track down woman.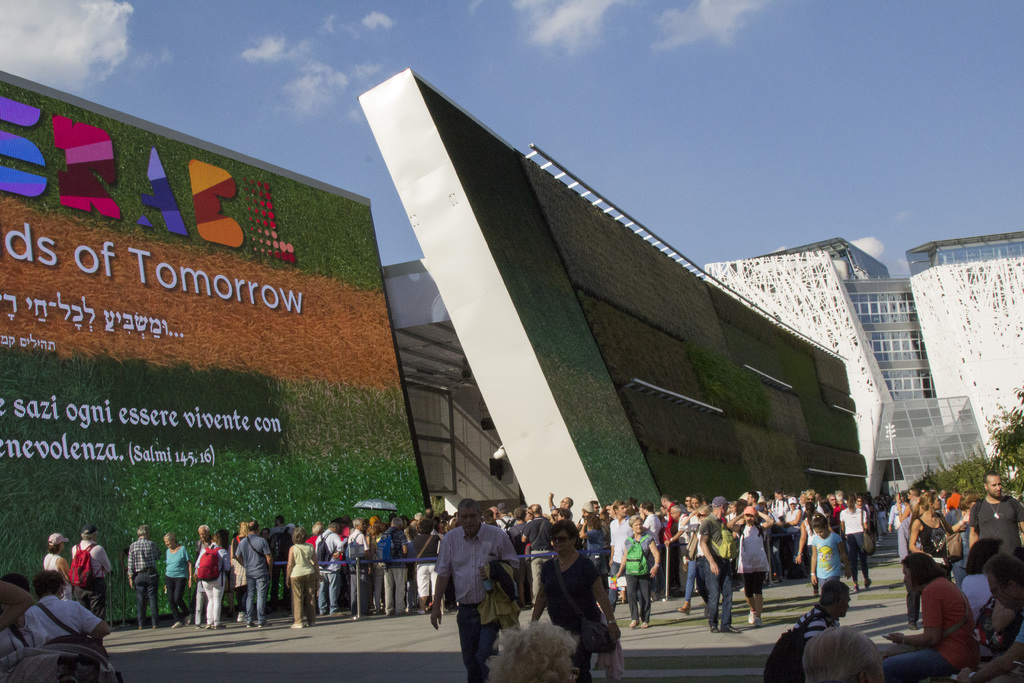
Tracked to <box>837,491,875,593</box>.
